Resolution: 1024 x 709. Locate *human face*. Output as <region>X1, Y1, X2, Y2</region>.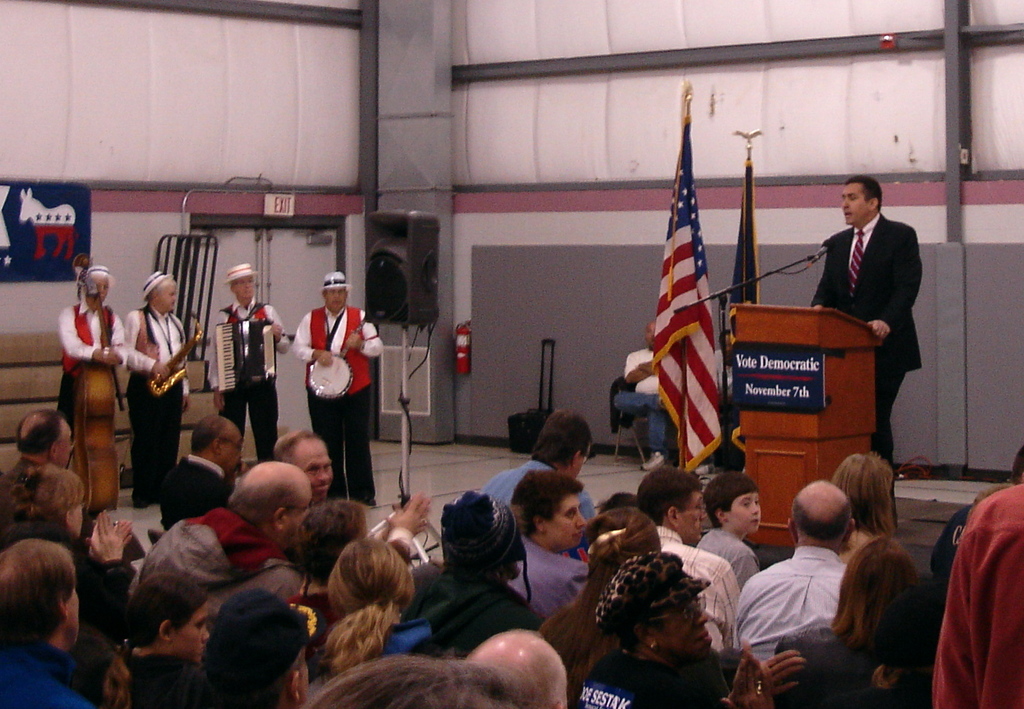
<region>681, 490, 707, 542</region>.
